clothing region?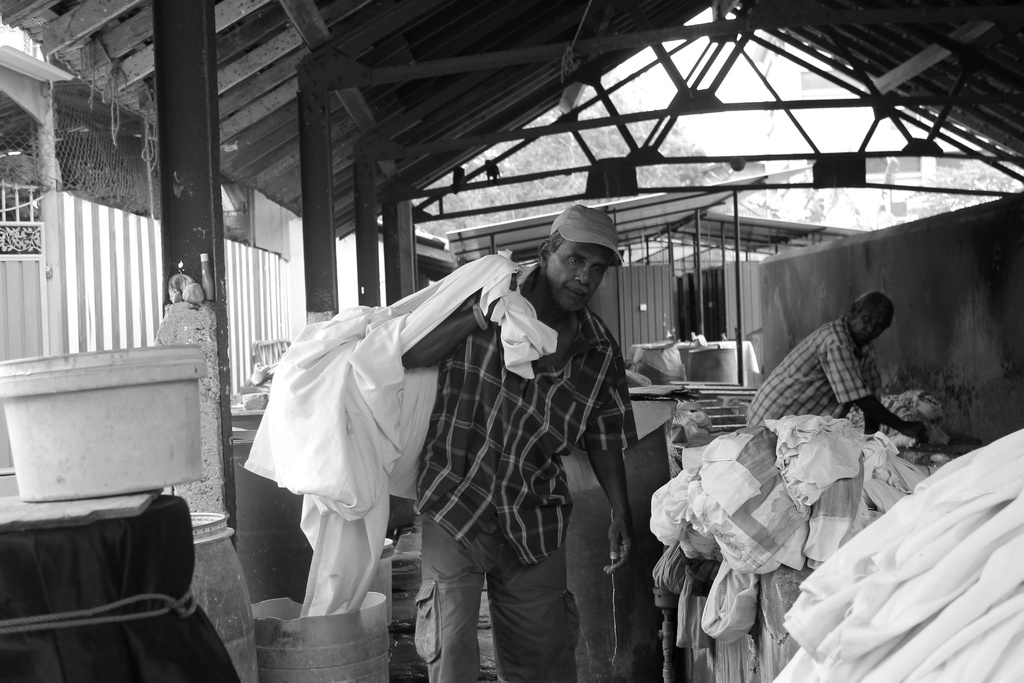
detection(276, 221, 660, 663)
